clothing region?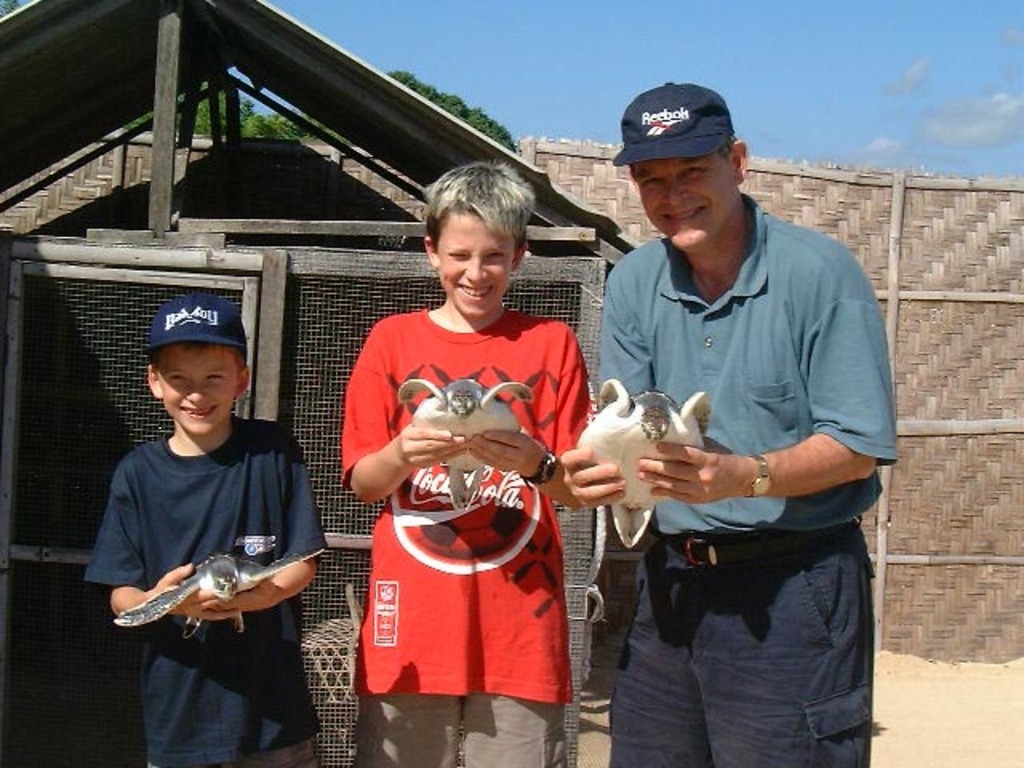
{"x1": 326, "y1": 286, "x2": 619, "y2": 701}
